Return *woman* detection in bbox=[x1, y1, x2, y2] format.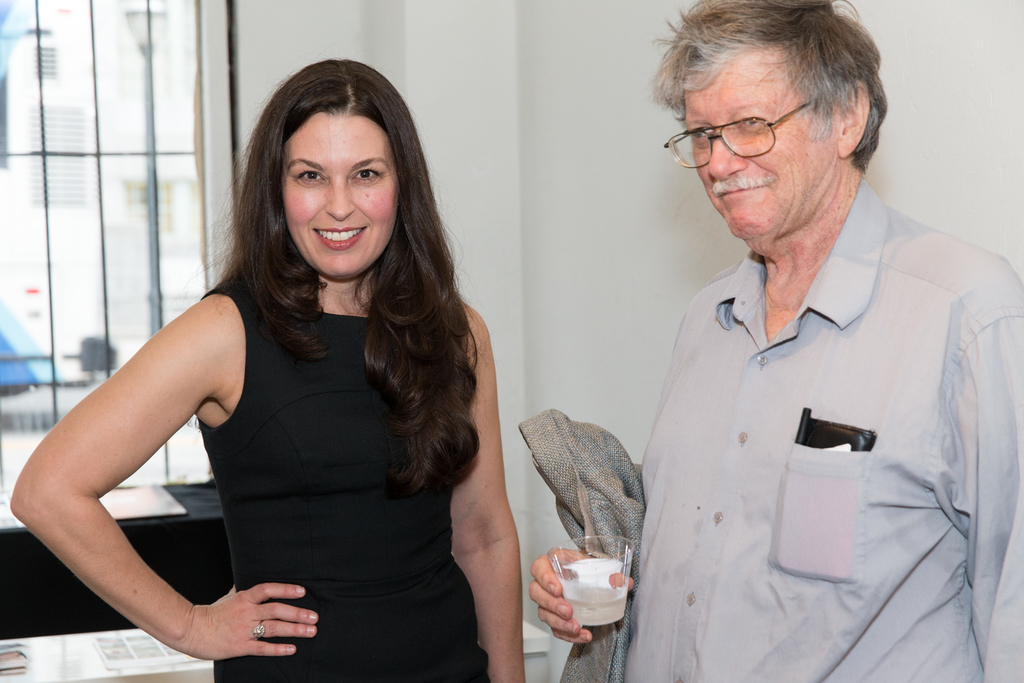
bbox=[4, 49, 527, 682].
